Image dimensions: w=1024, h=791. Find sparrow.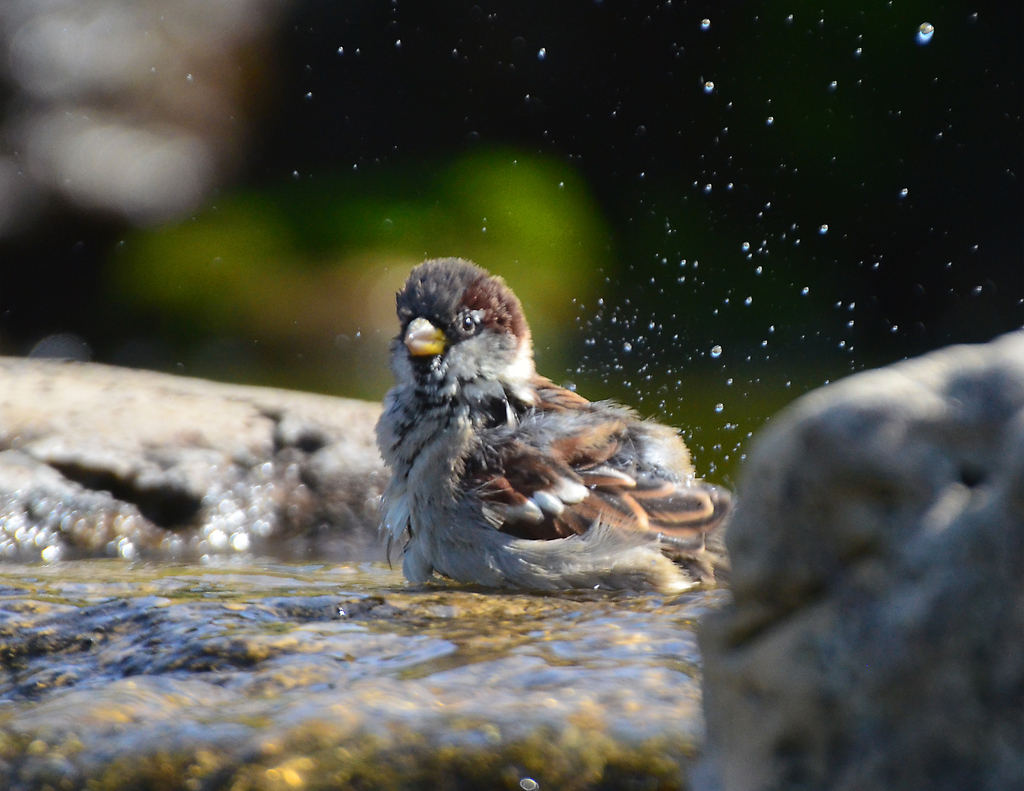
<box>372,258,737,594</box>.
